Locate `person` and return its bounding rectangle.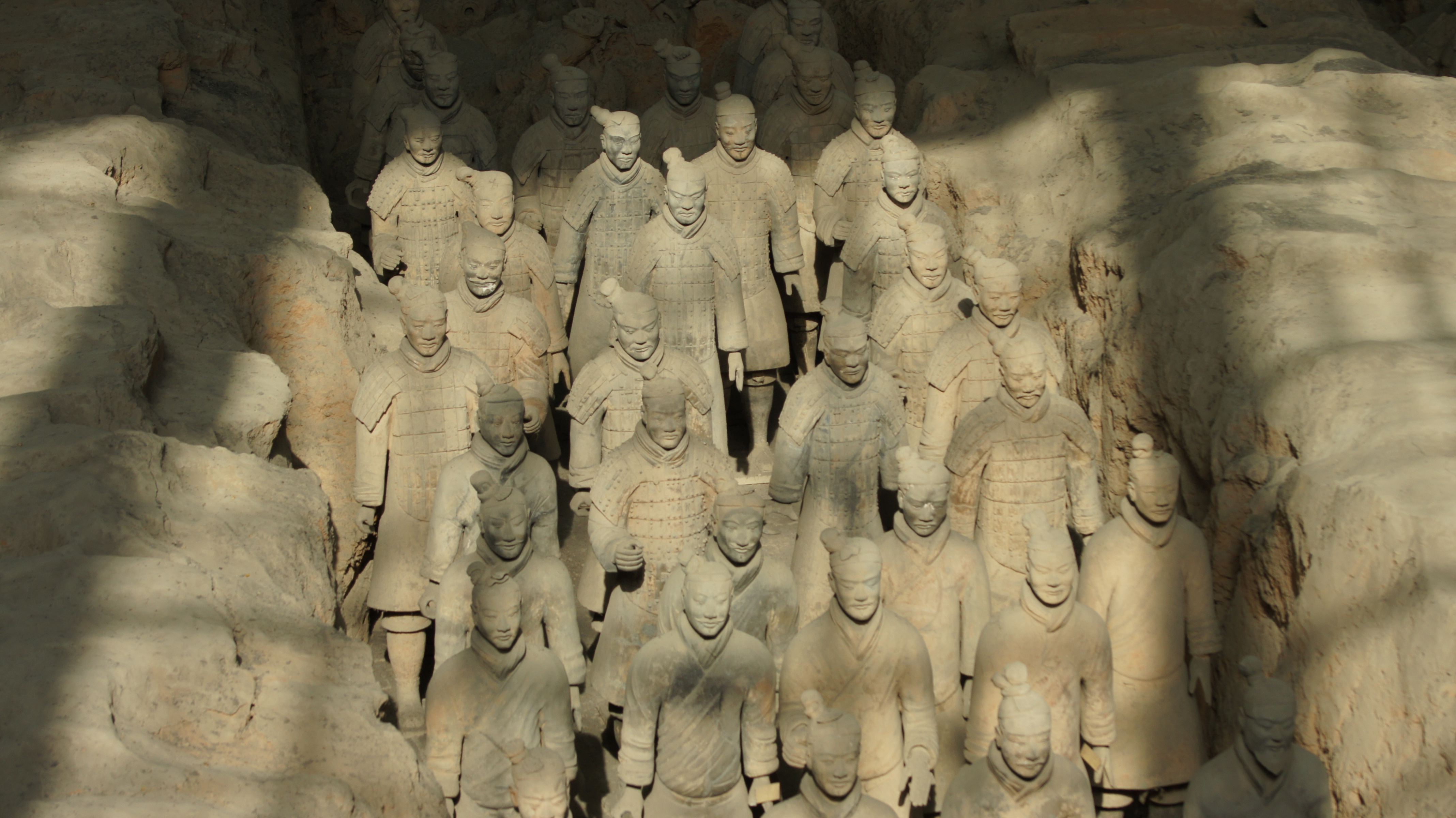
box=[197, 128, 249, 254].
